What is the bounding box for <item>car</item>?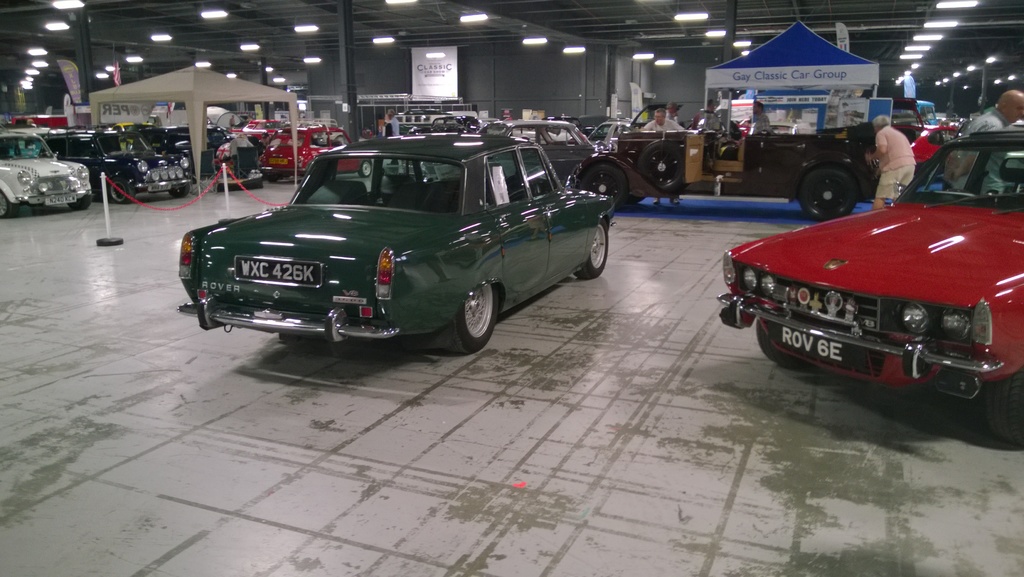
[left=168, top=124, right=620, bottom=358].
